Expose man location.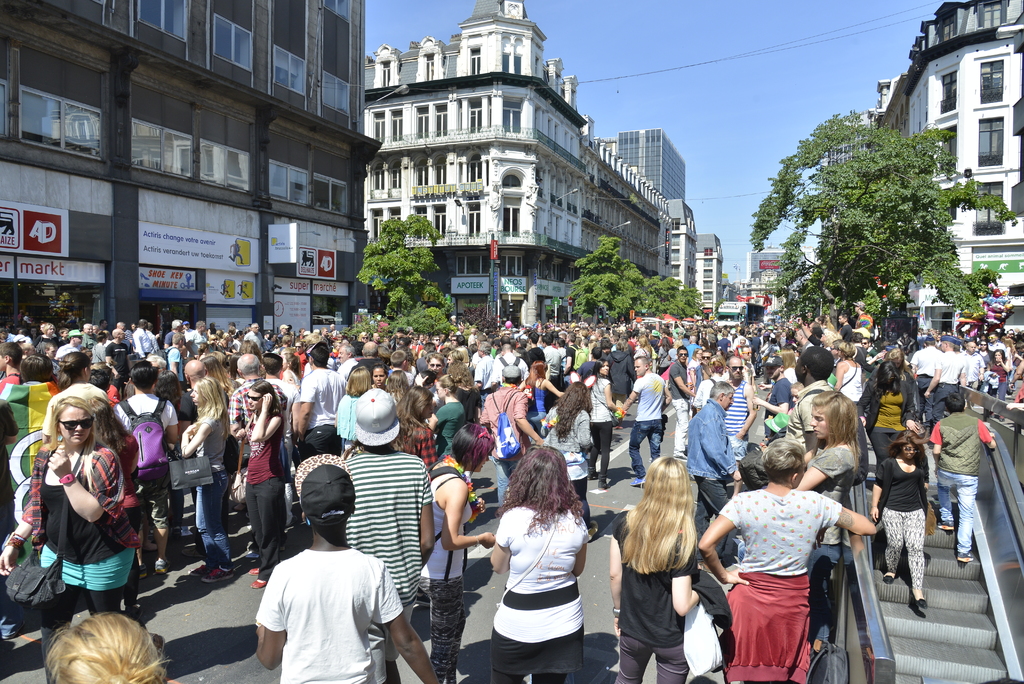
Exposed at <bbox>265, 349, 298, 526</bbox>.
